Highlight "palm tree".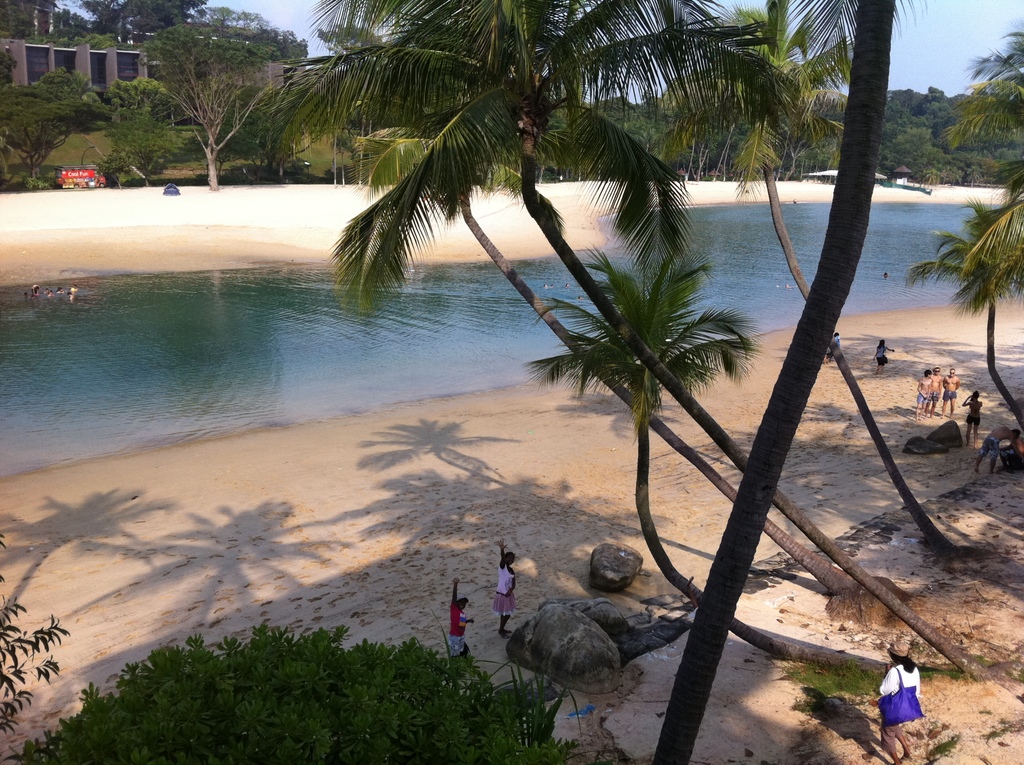
Highlighted region: 458,0,869,638.
